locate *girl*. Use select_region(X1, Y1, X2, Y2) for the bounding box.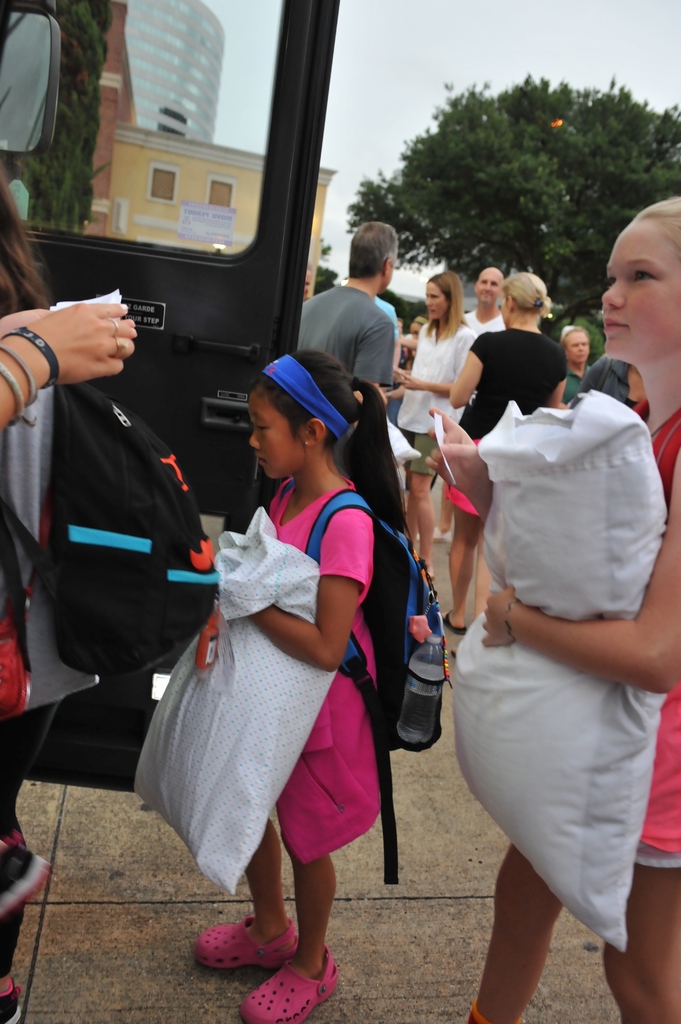
select_region(200, 353, 412, 1022).
